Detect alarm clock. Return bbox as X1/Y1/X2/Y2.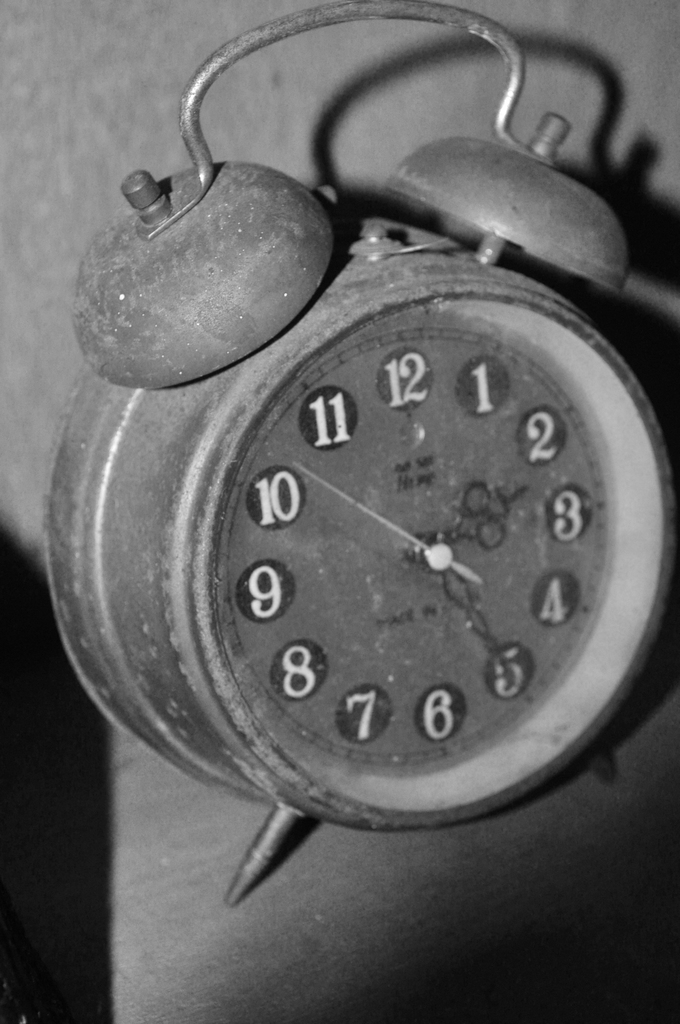
43/0/679/904.
